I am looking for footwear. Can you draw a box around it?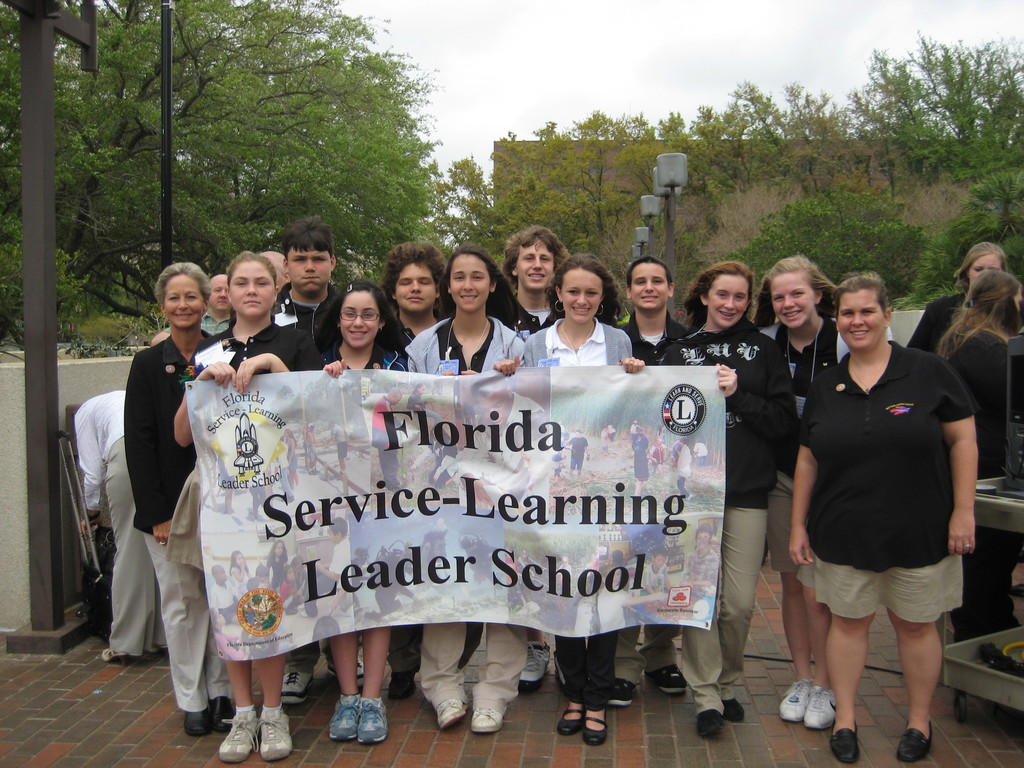
Sure, the bounding box is <box>333,692,356,738</box>.
